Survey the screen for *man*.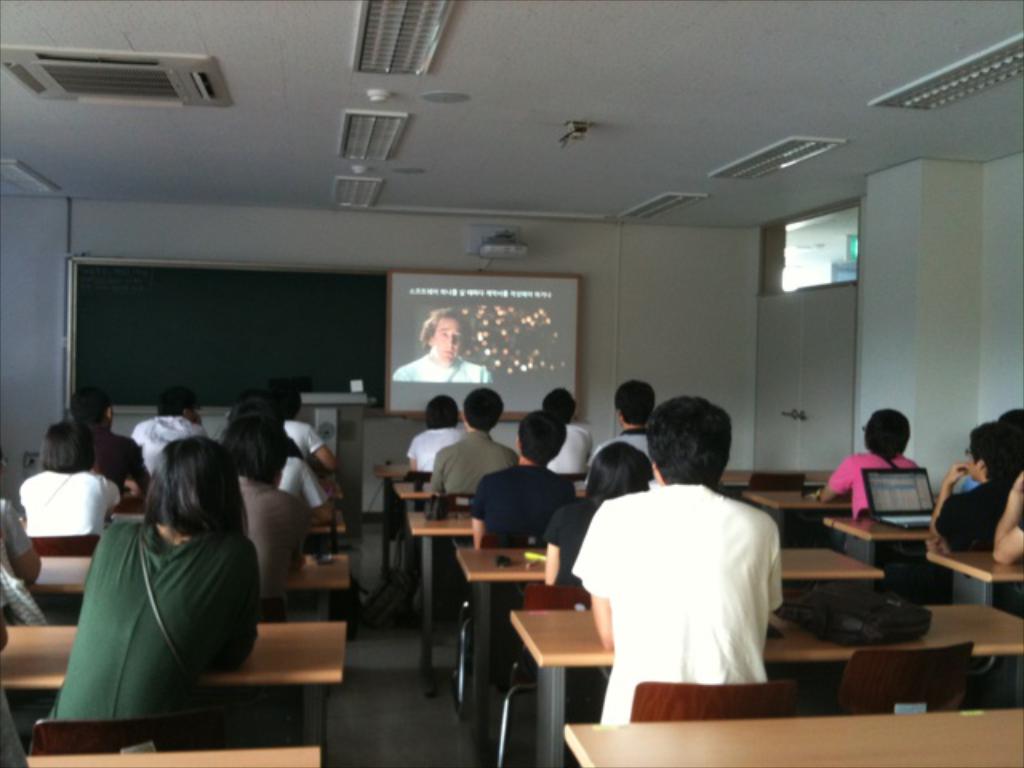
Survey found: <bbox>62, 381, 154, 499</bbox>.
